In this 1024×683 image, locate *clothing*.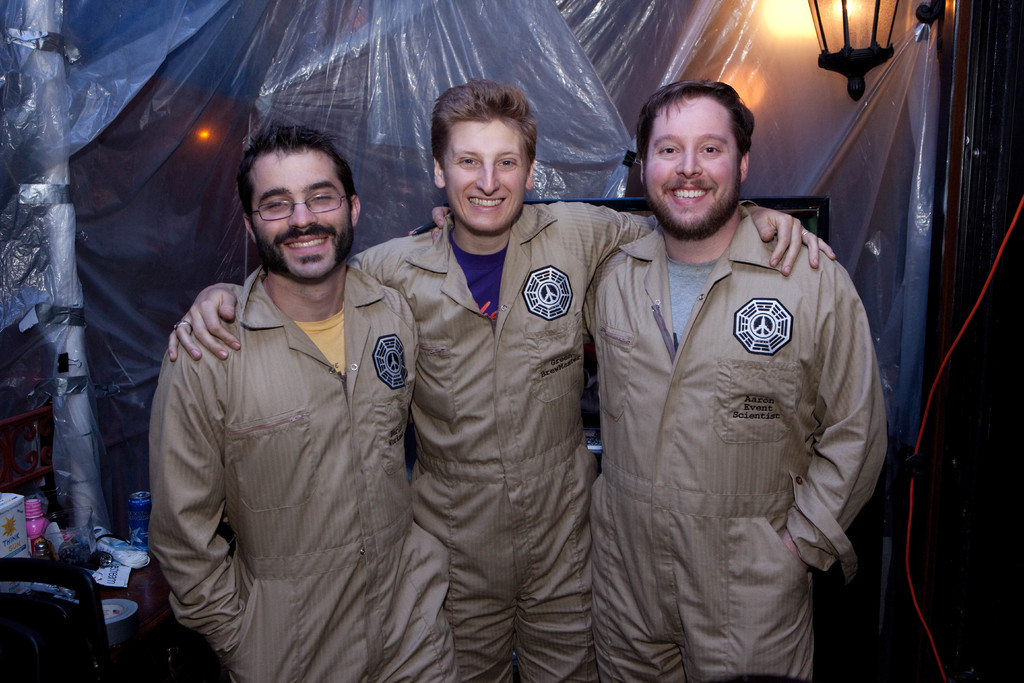
Bounding box: select_region(142, 202, 436, 670).
